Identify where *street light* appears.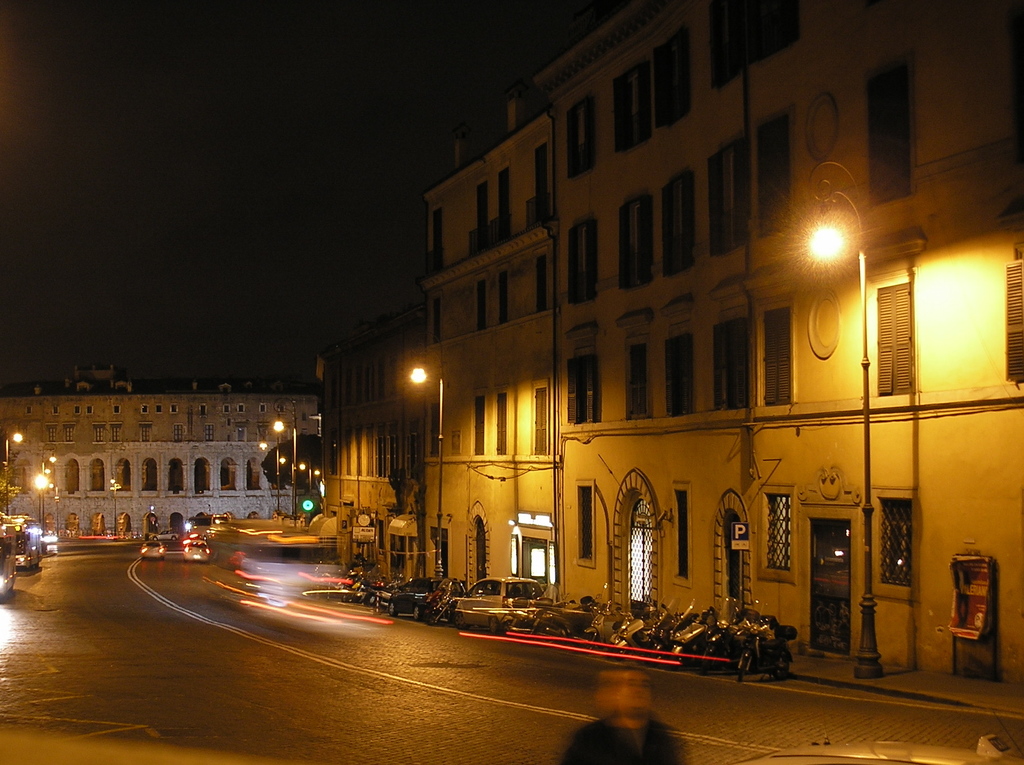
Appears at <region>253, 427, 280, 520</region>.
